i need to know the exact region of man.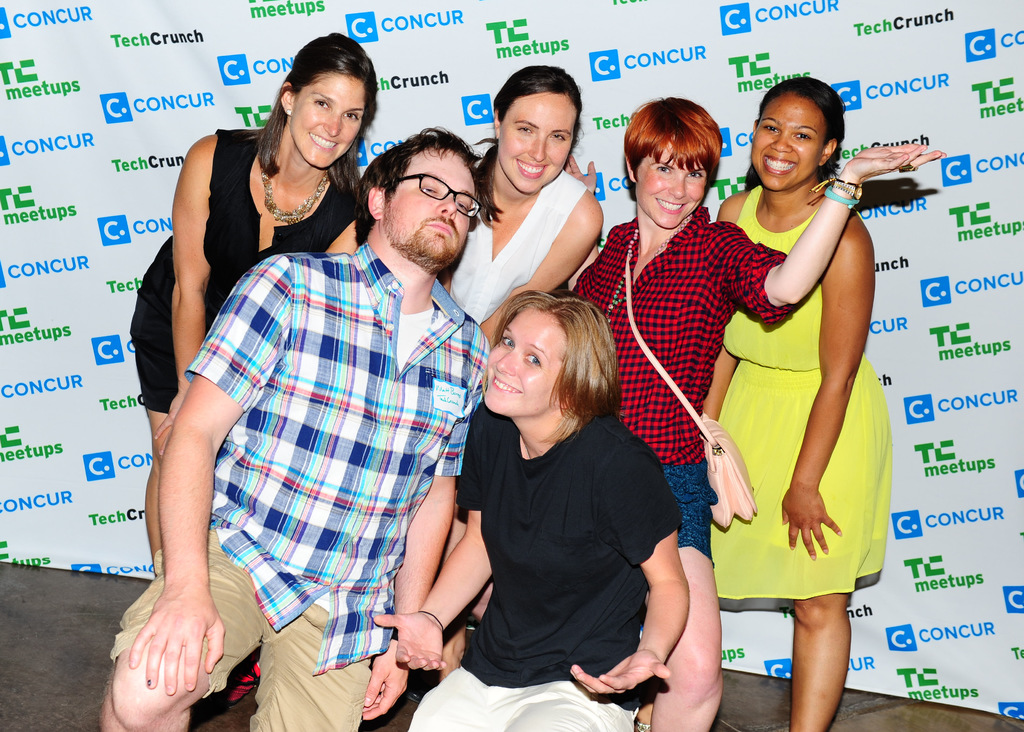
Region: crop(99, 123, 492, 731).
